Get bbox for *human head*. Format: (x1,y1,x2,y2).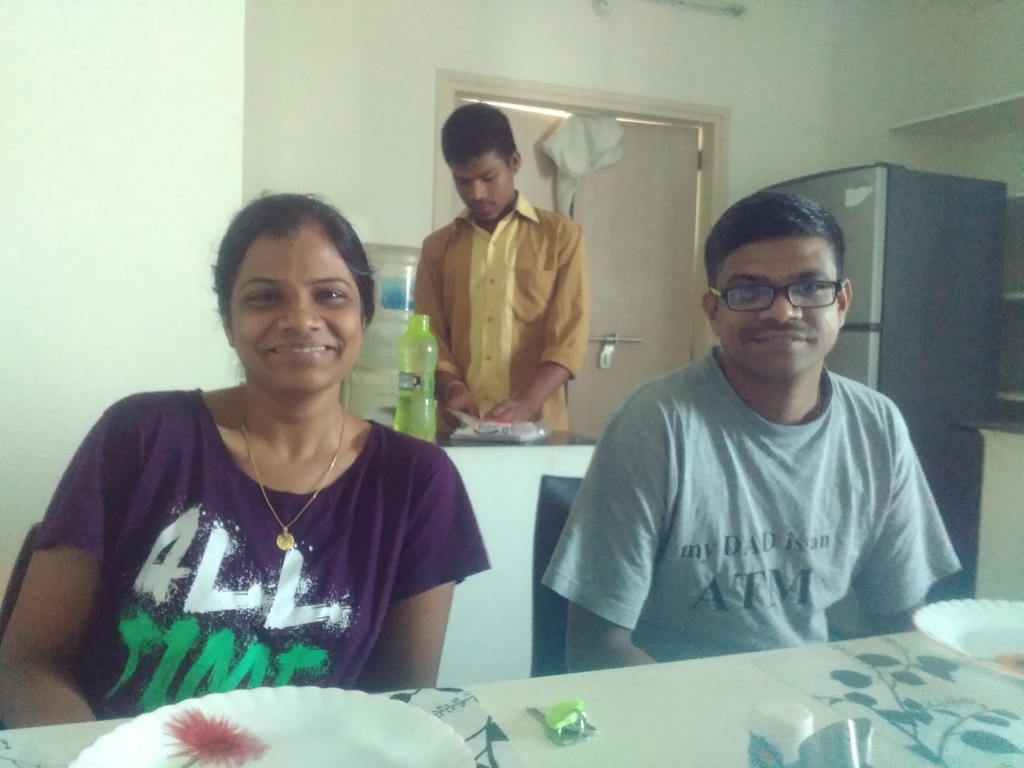
(210,188,372,397).
